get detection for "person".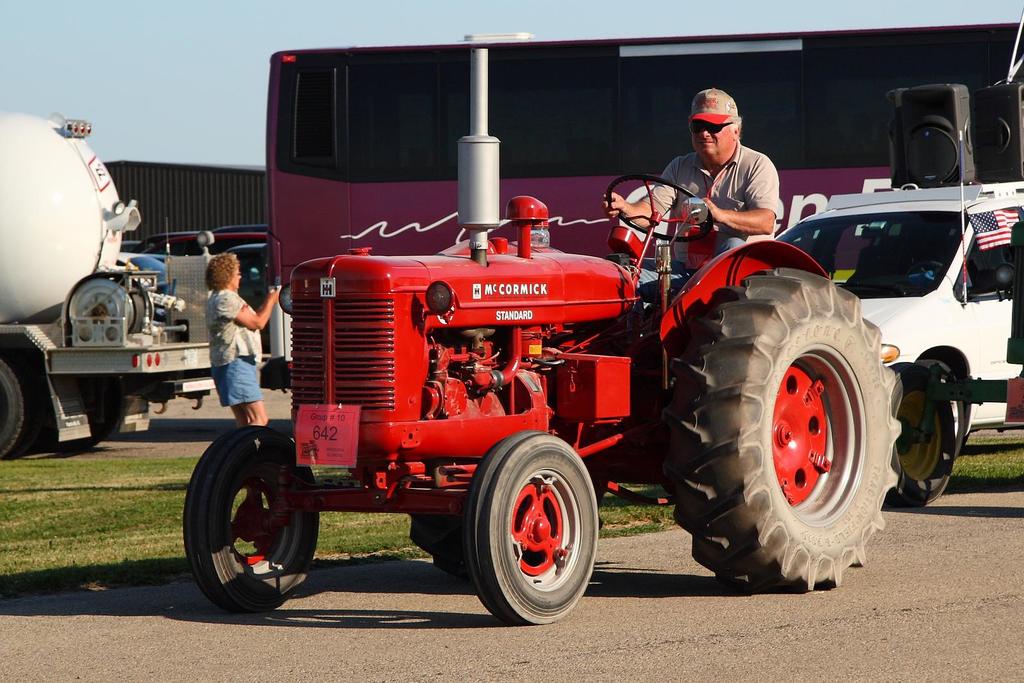
Detection: 680, 80, 796, 270.
